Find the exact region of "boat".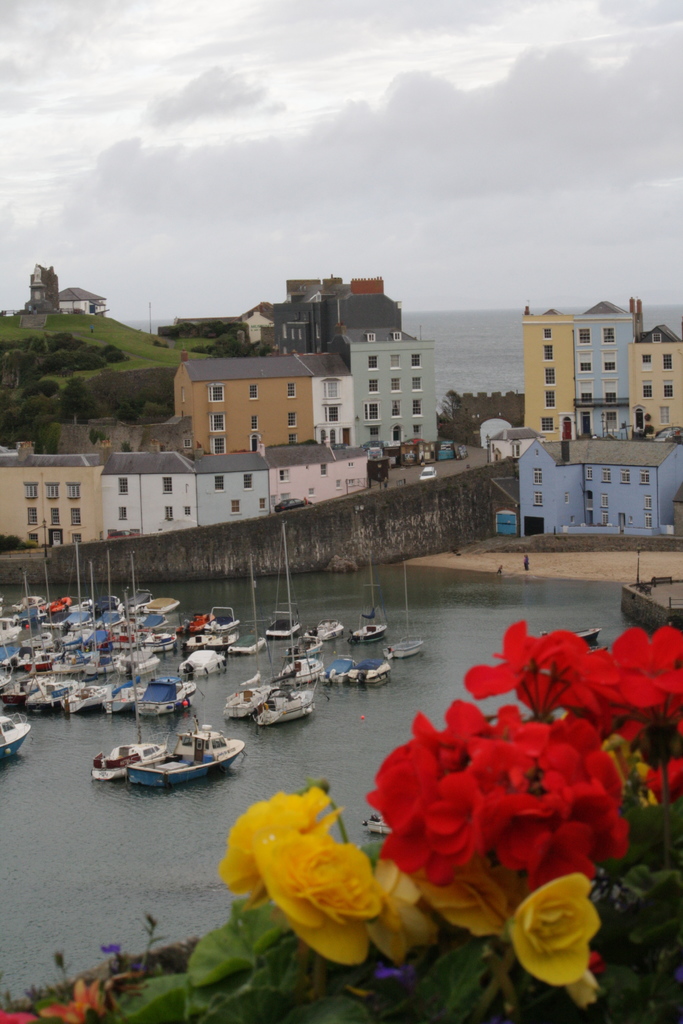
Exact region: 321 659 358 691.
